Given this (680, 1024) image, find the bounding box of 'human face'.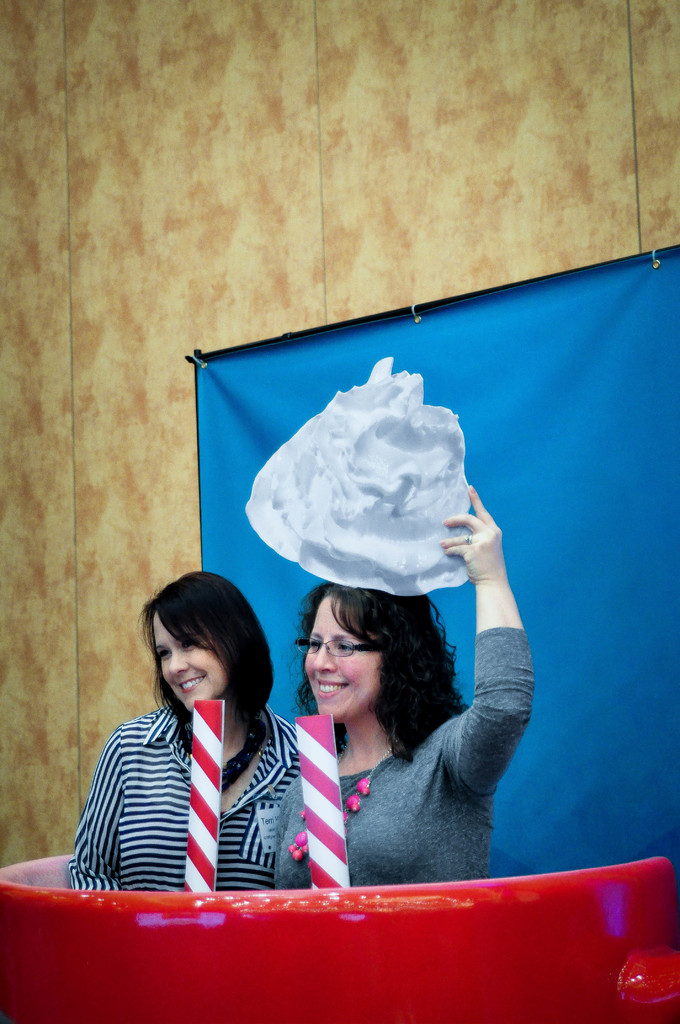
154:608:223:717.
